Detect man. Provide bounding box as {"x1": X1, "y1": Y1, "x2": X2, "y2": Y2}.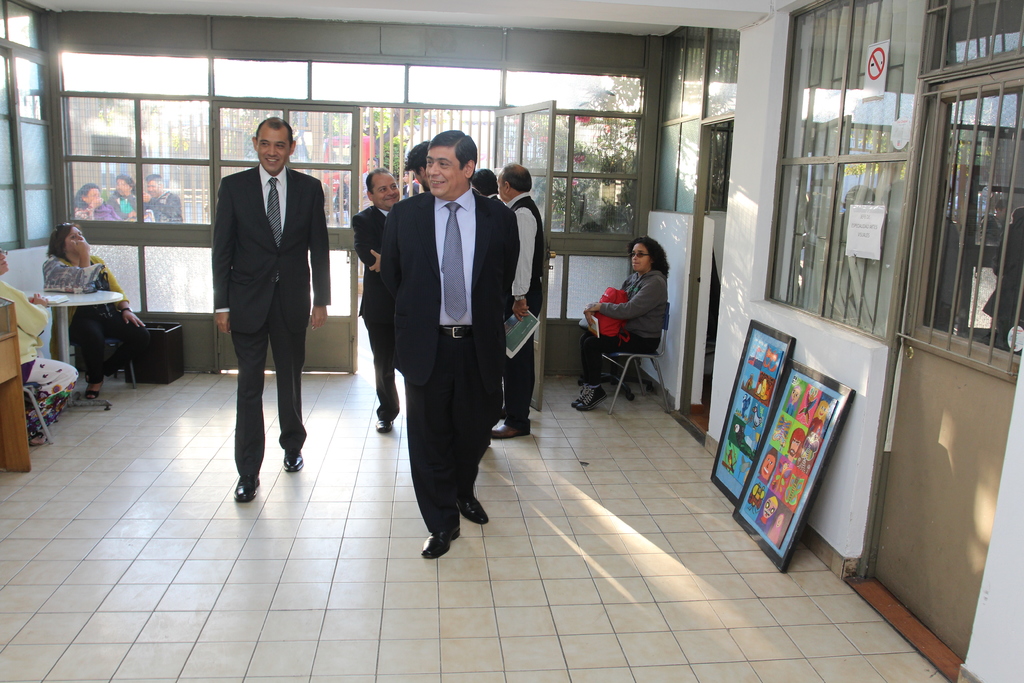
{"x1": 192, "y1": 114, "x2": 330, "y2": 506}.
